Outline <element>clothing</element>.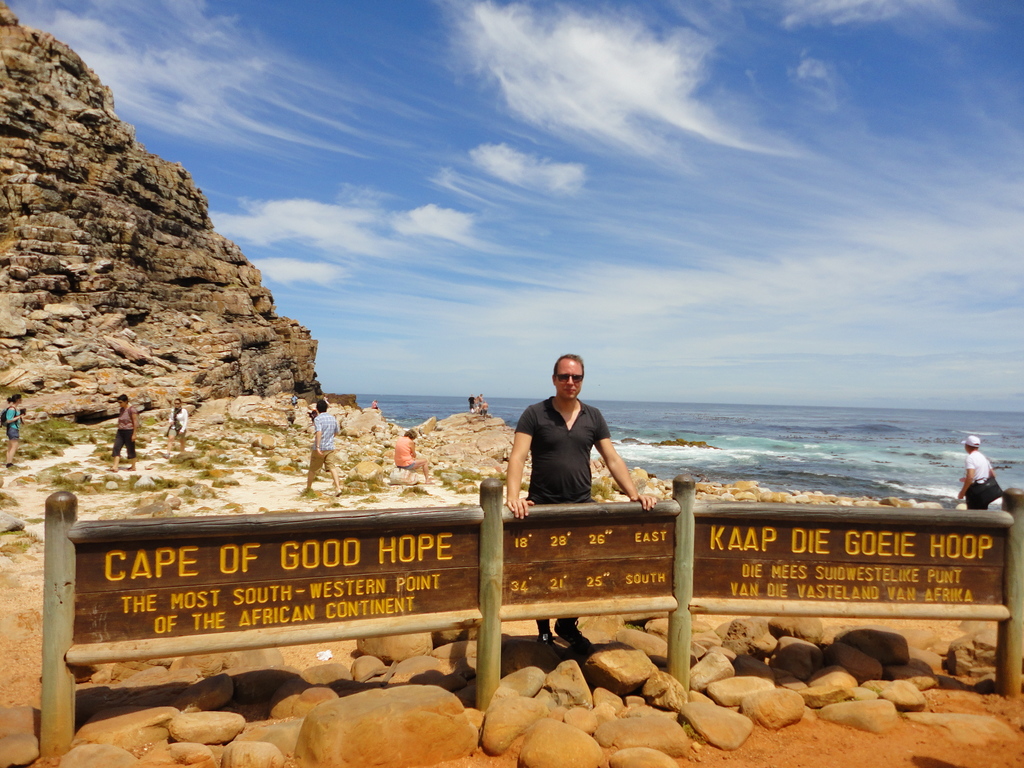
Outline: crop(307, 412, 337, 472).
